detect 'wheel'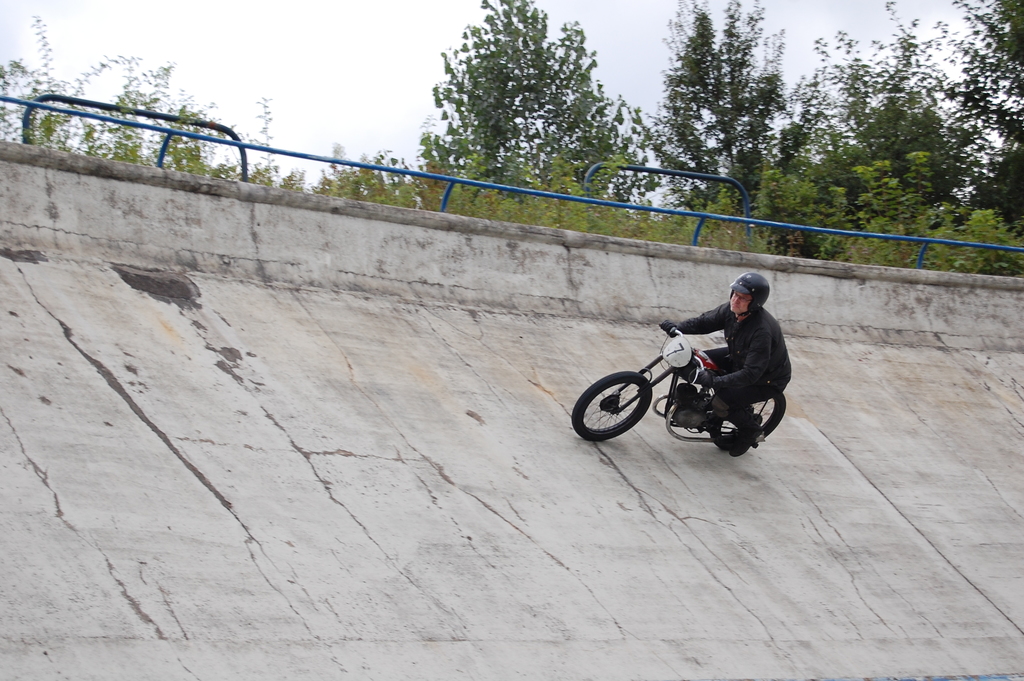
bbox=(564, 370, 644, 447)
